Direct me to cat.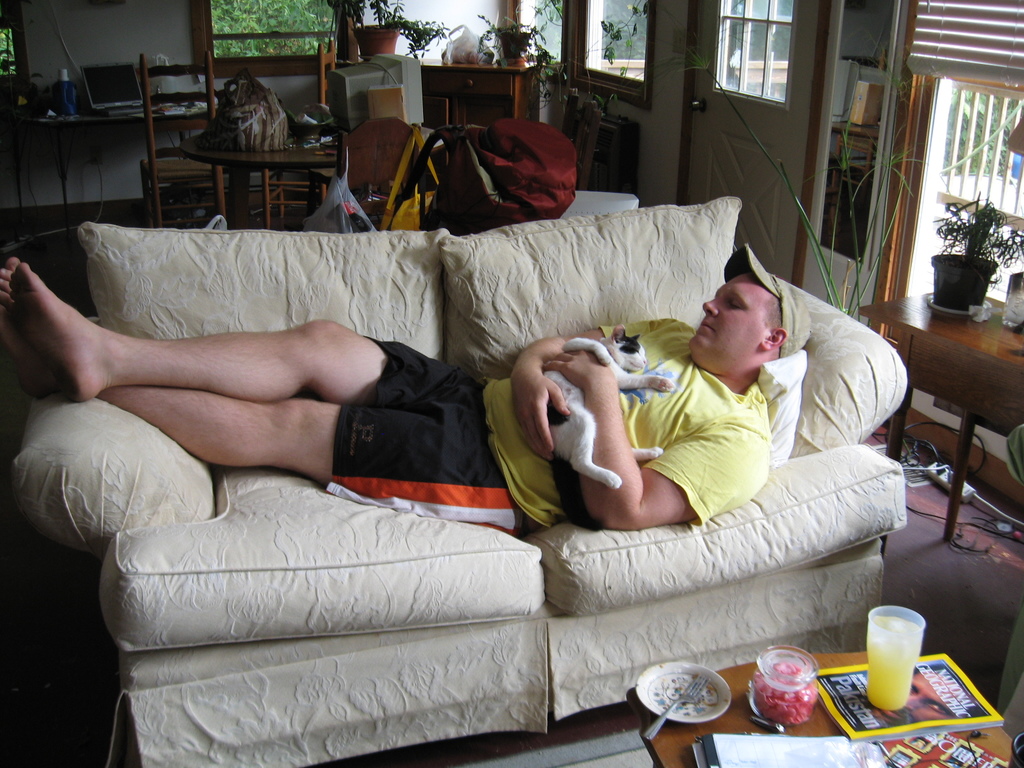
Direction: 543, 322, 675, 491.
